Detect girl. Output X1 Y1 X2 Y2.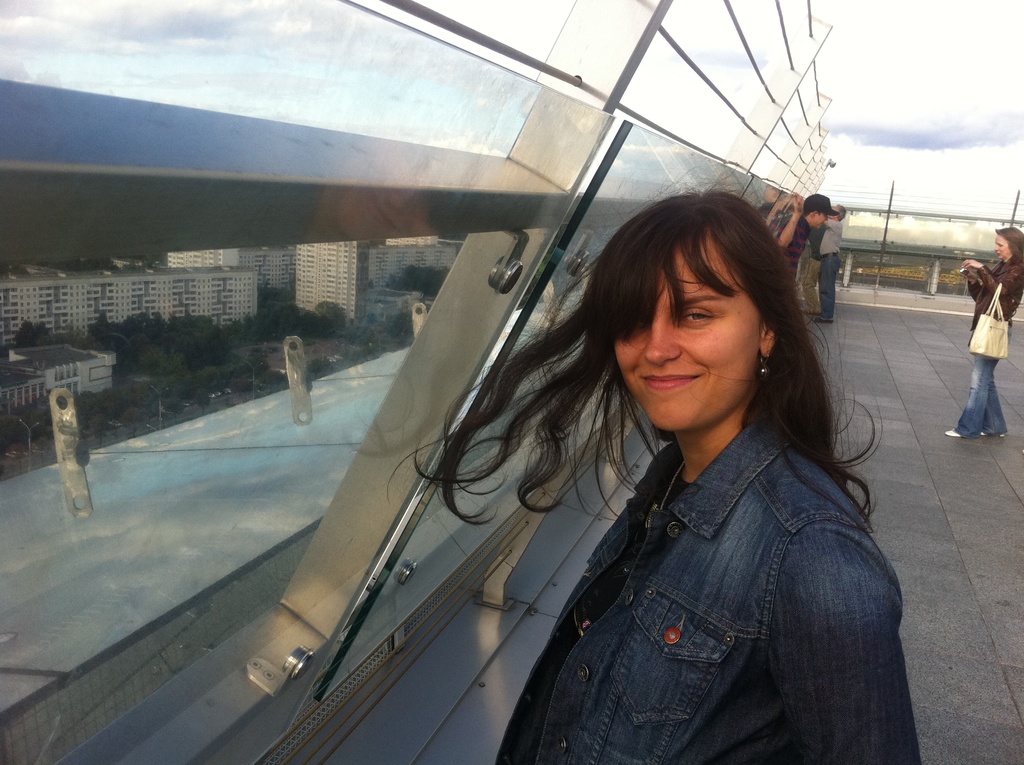
390 159 918 764.
